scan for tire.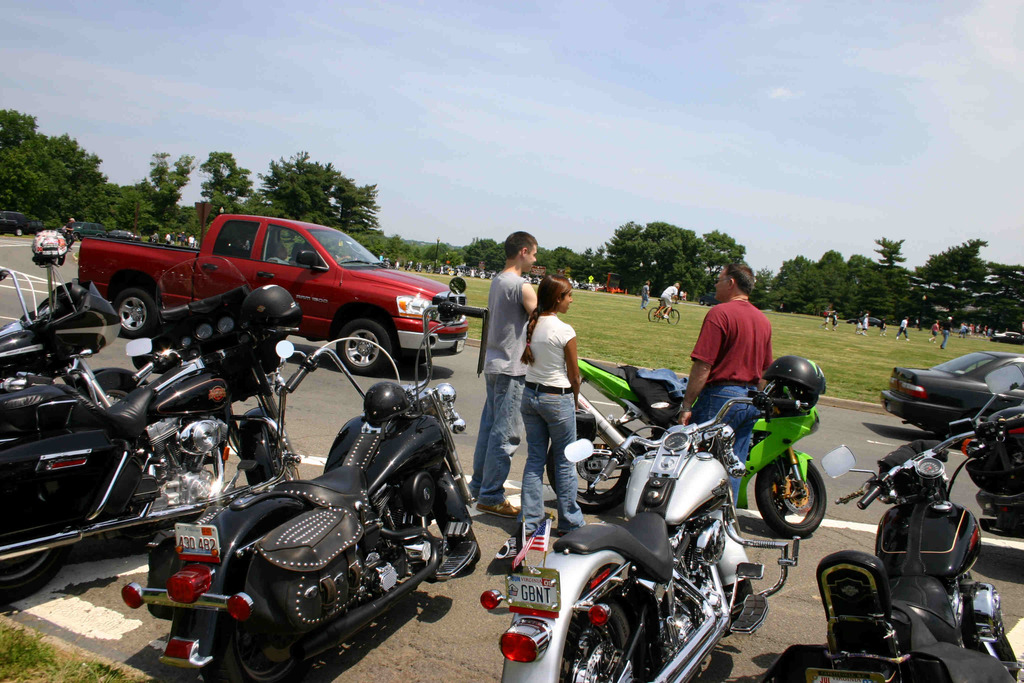
Scan result: bbox=(252, 410, 303, 485).
